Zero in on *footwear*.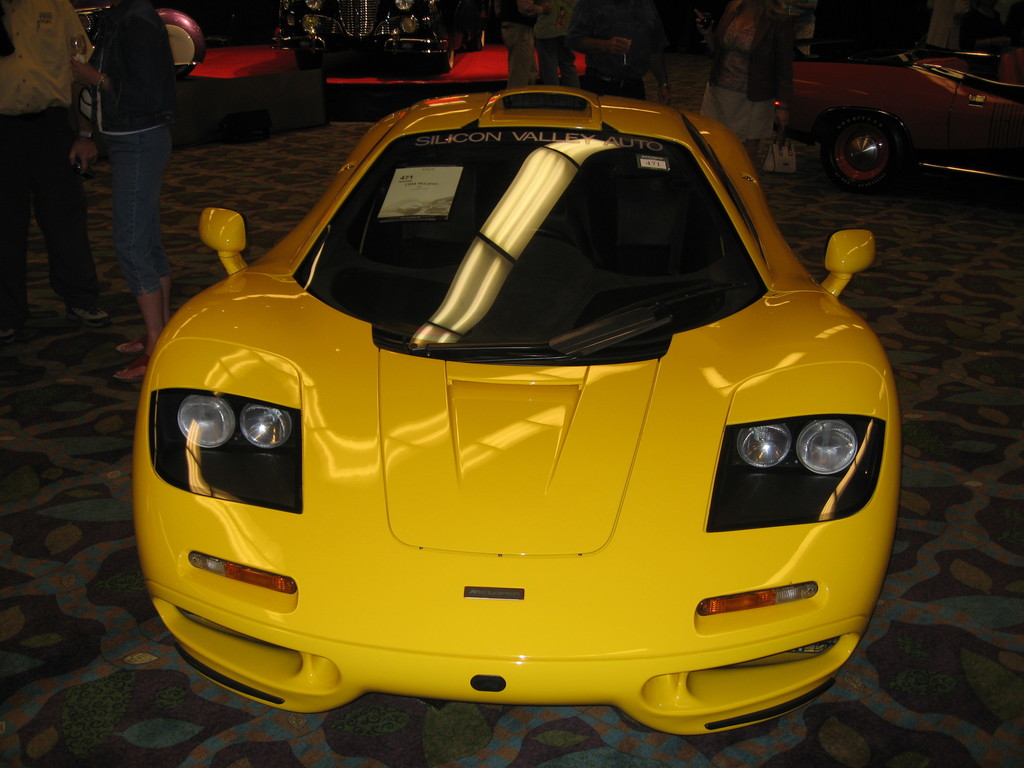
Zeroed in: bbox=[113, 363, 150, 387].
